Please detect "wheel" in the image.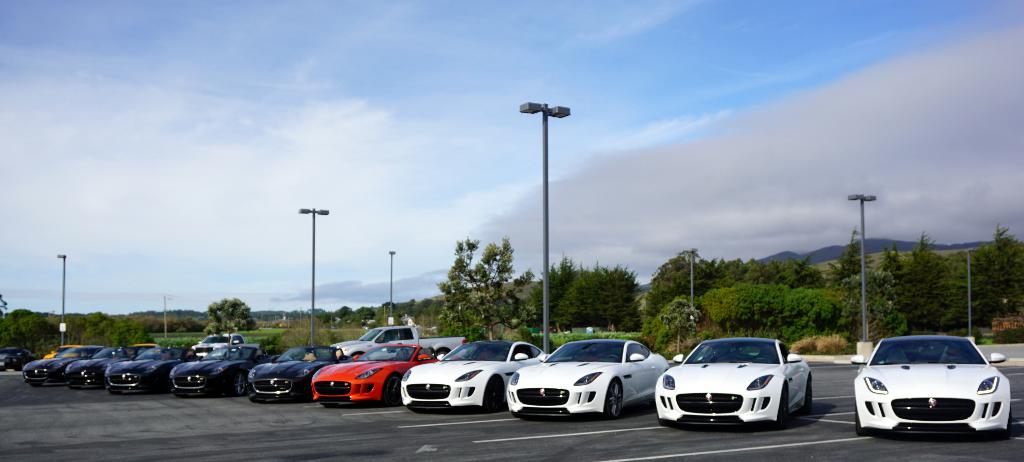
{"left": 780, "top": 391, "right": 788, "bottom": 428}.
